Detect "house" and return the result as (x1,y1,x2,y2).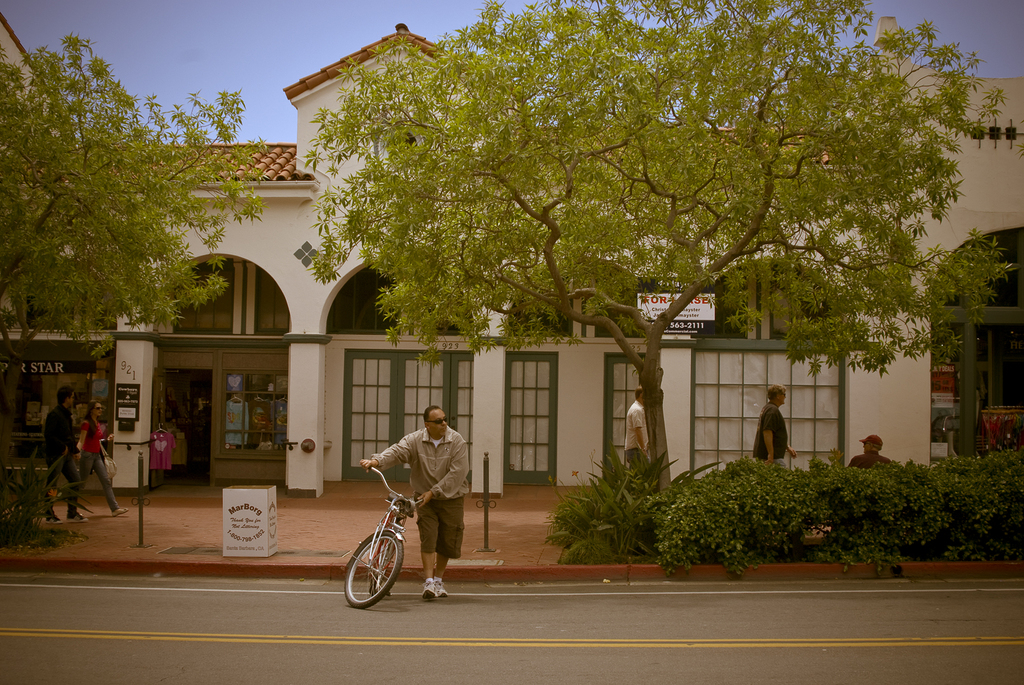
(0,18,834,495).
